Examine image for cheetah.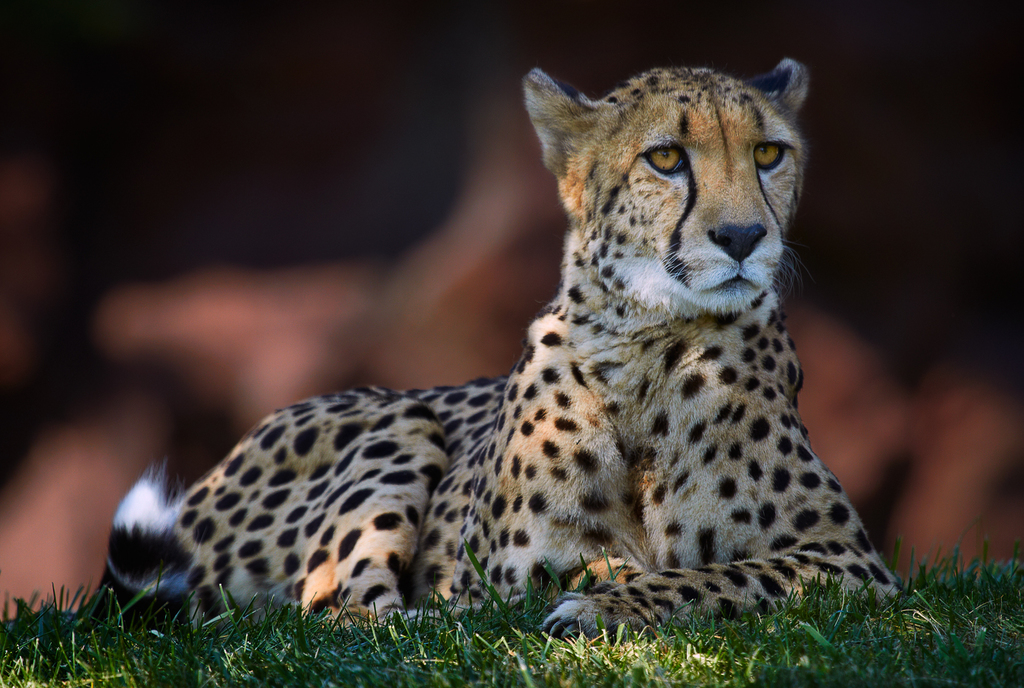
Examination result: rect(104, 60, 900, 640).
